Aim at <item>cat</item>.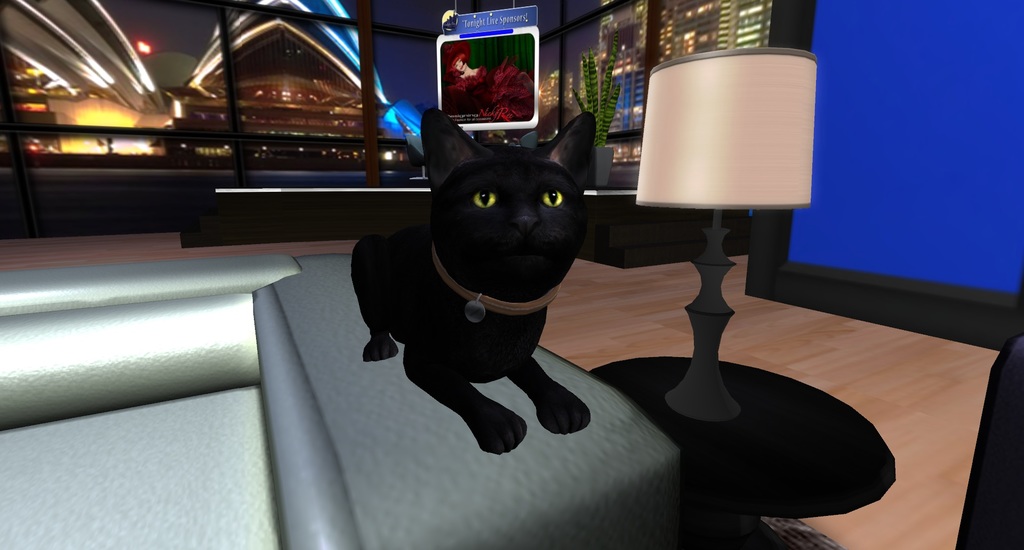
Aimed at <box>345,109,594,457</box>.
